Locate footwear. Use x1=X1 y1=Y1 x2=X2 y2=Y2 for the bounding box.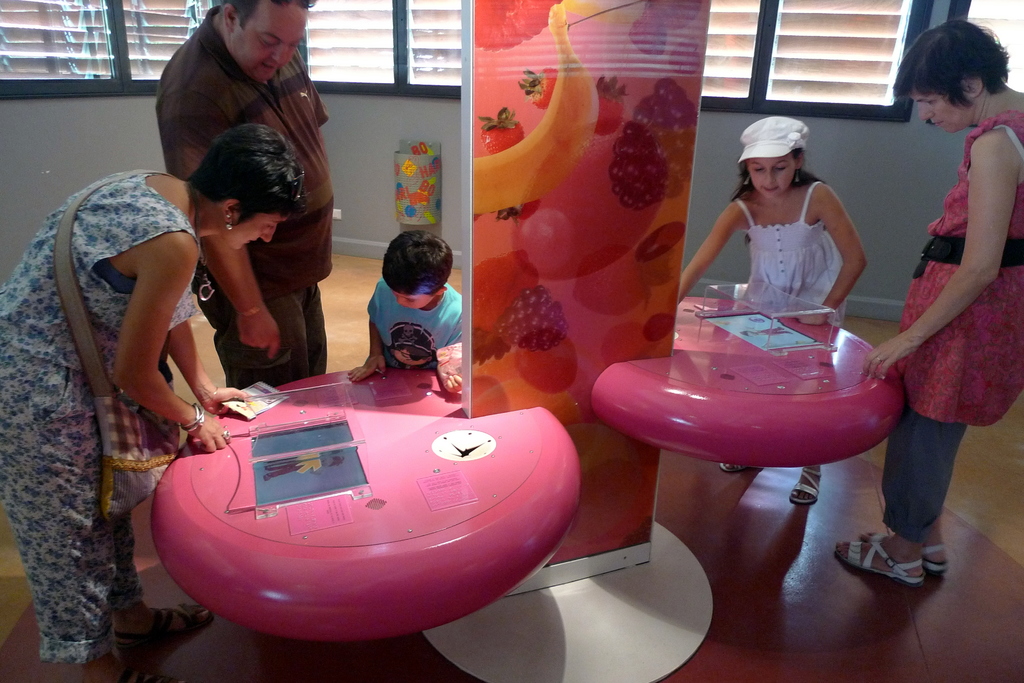
x1=861 y1=533 x2=947 y2=574.
